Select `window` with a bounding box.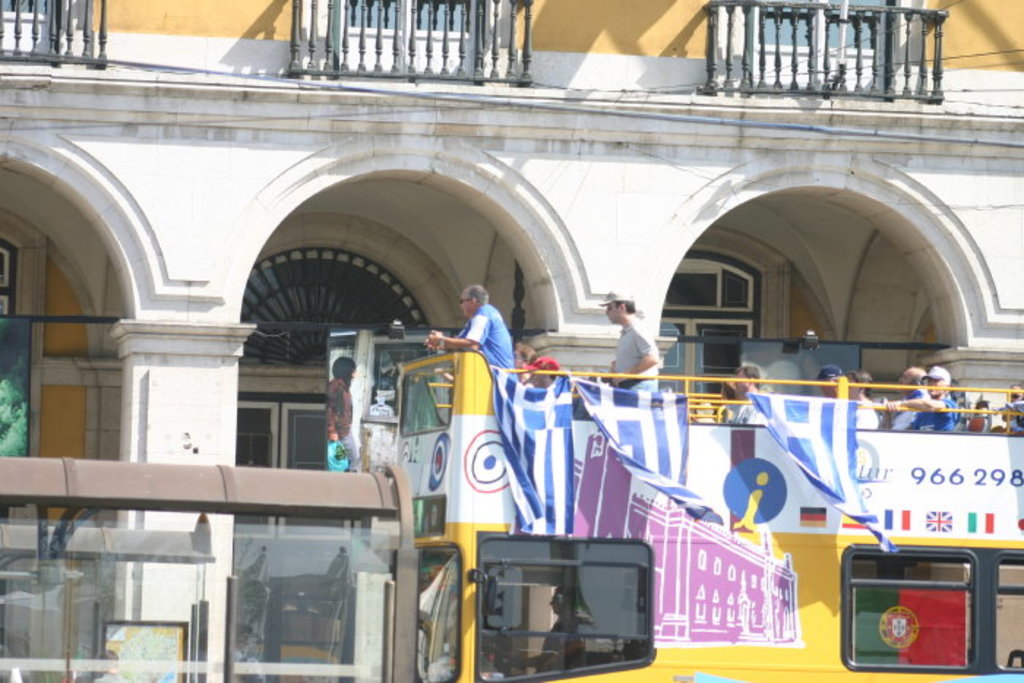
[742,0,881,78].
